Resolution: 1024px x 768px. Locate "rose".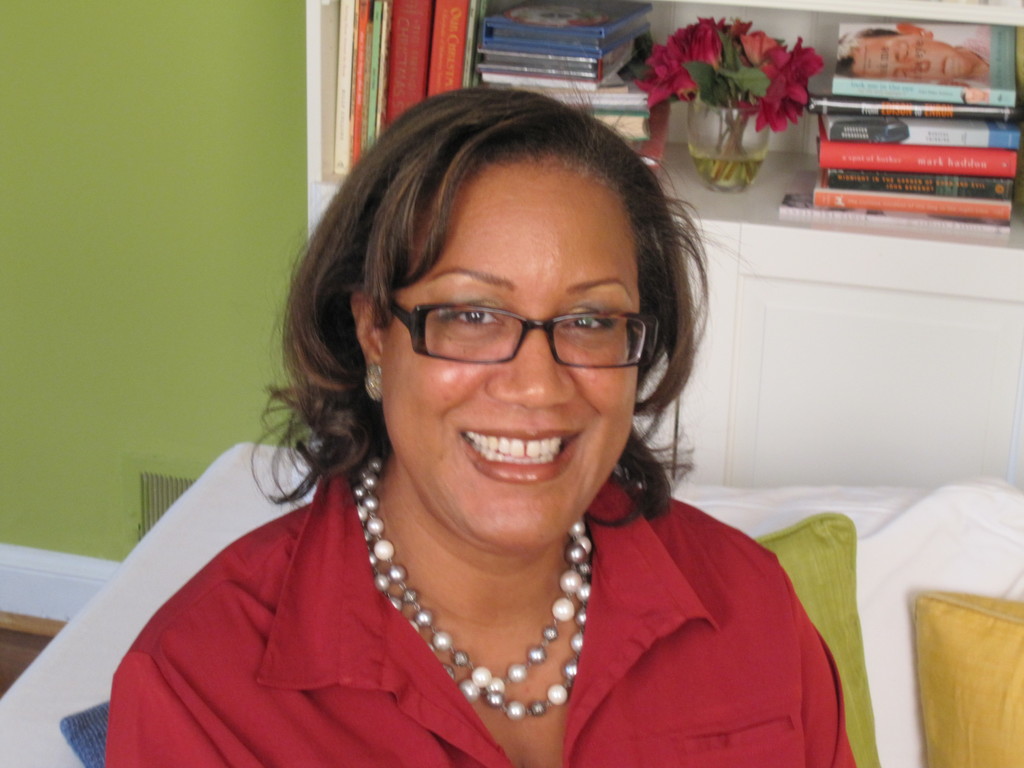
bbox(735, 33, 825, 132).
